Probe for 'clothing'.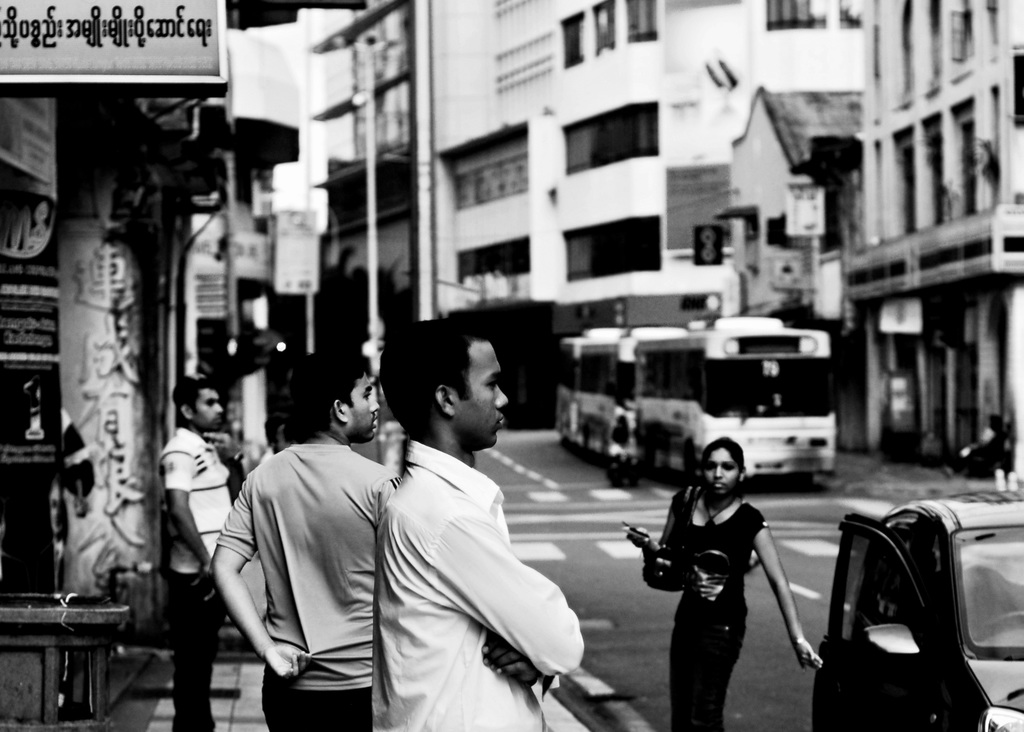
Probe result: 368,438,585,731.
